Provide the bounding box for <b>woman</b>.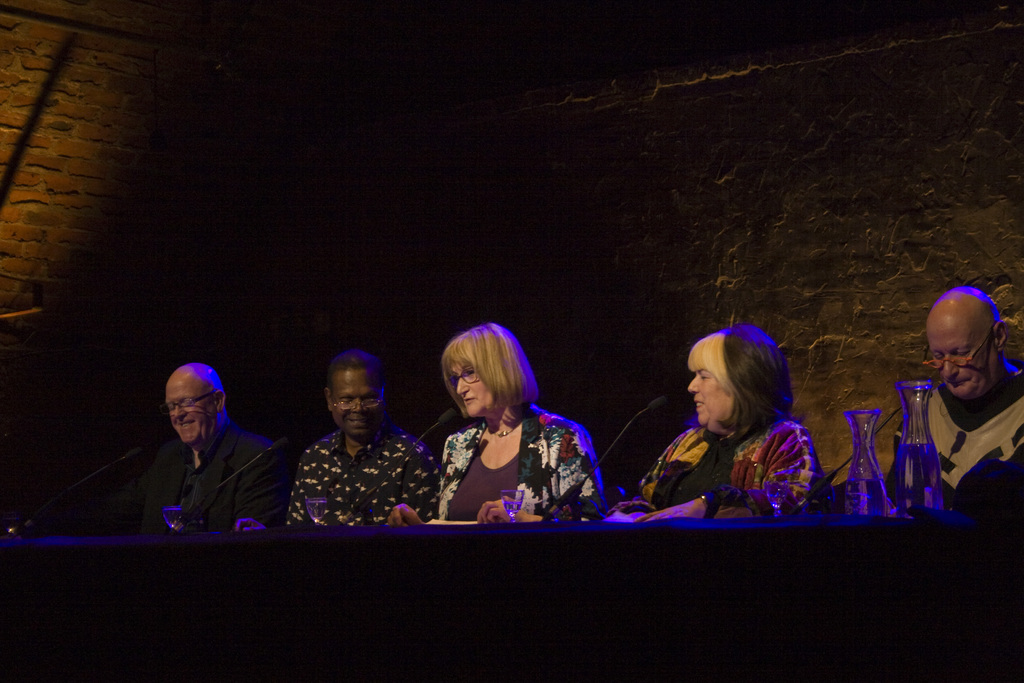
589 320 830 530.
